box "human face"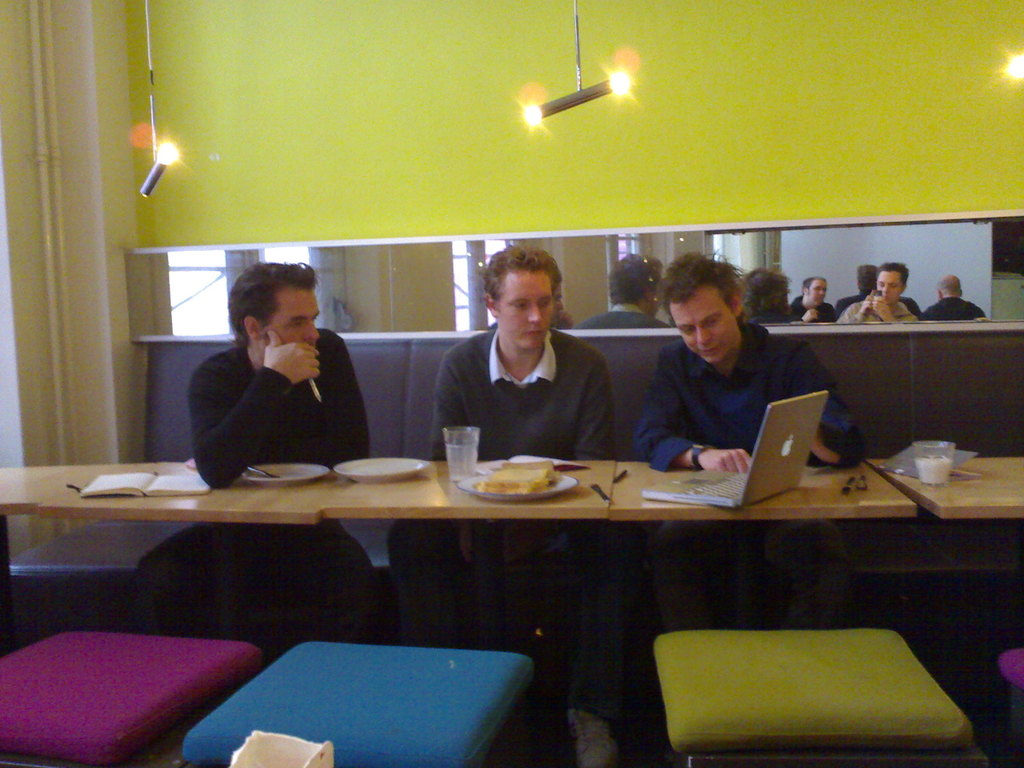
detection(494, 267, 552, 346)
